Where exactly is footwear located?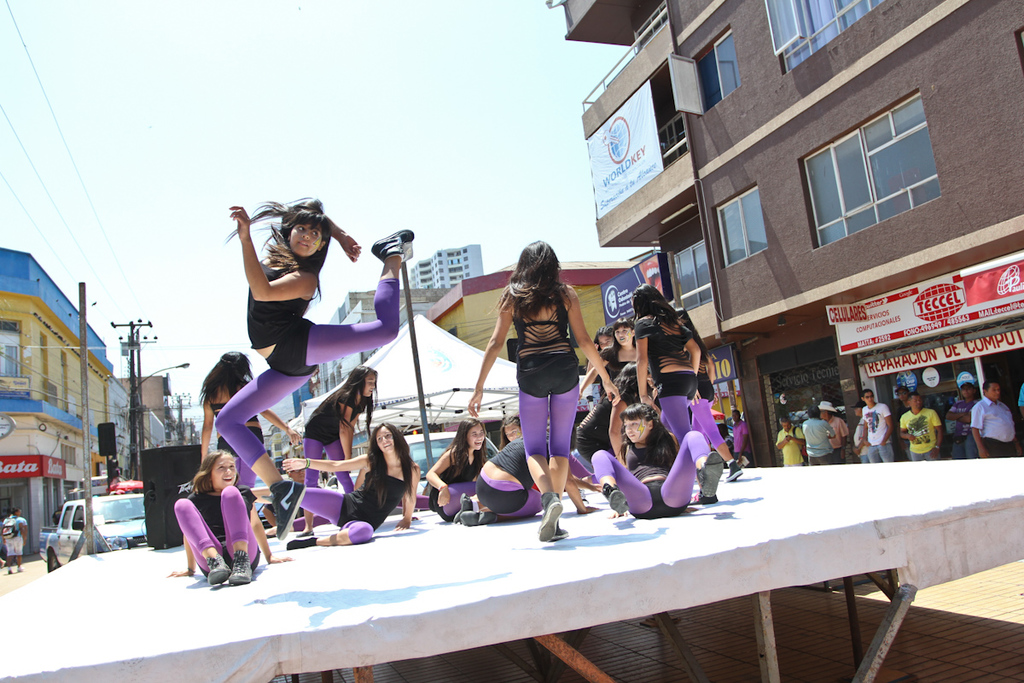
Its bounding box is Rect(579, 491, 589, 505).
